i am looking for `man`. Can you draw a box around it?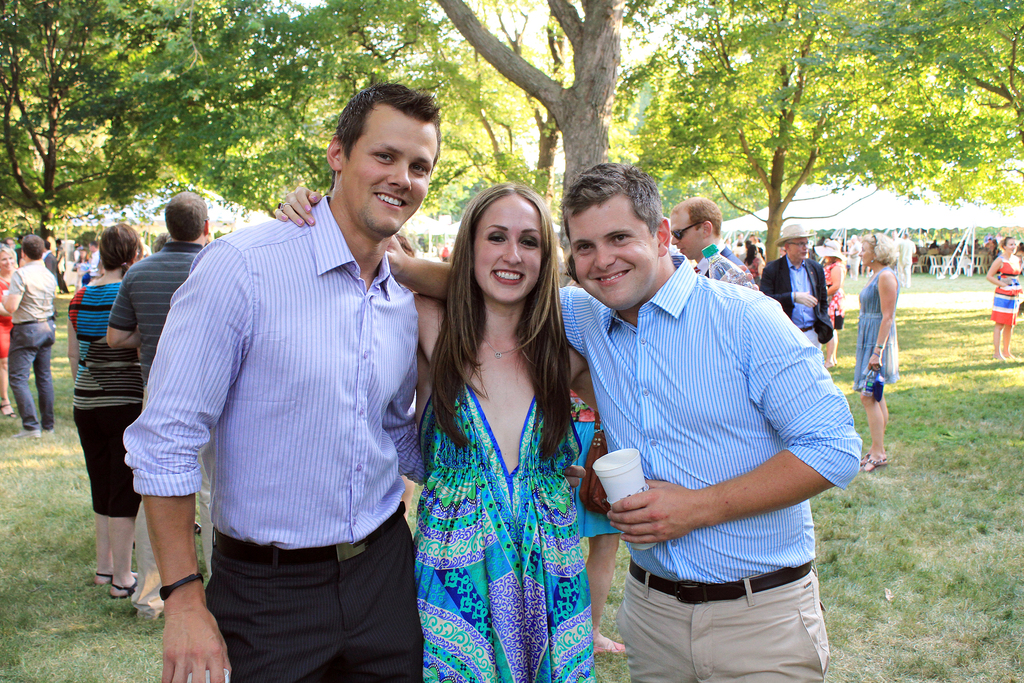
Sure, the bounding box is select_region(84, 241, 104, 277).
